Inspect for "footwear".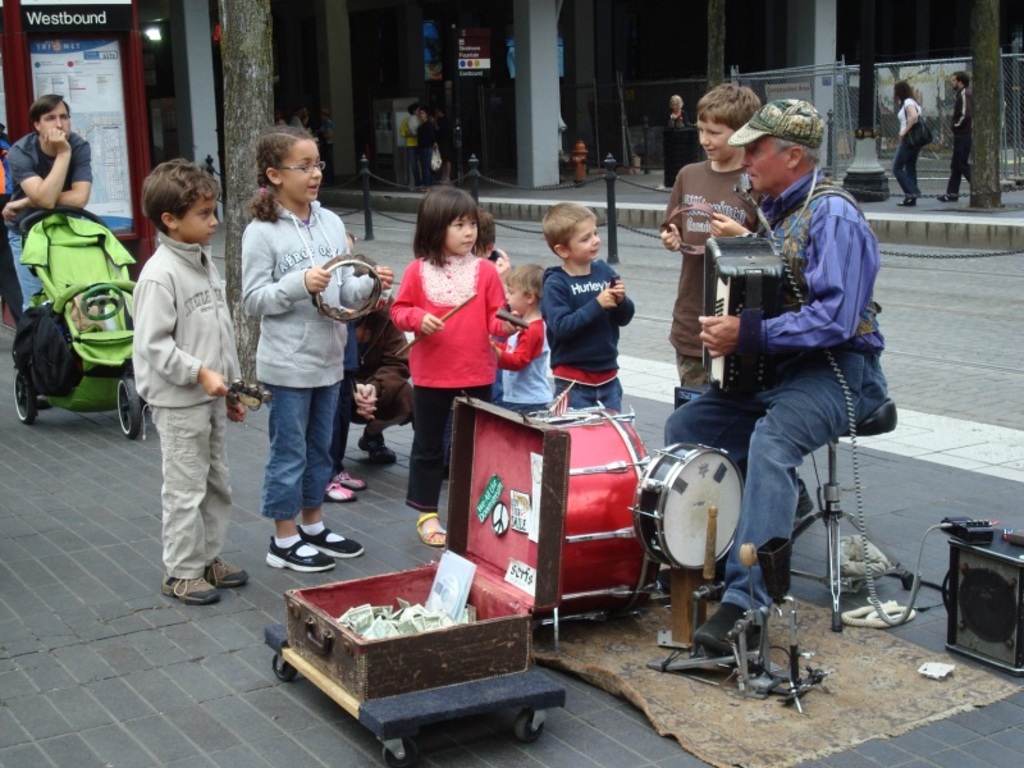
Inspection: x1=296, y1=524, x2=367, y2=559.
